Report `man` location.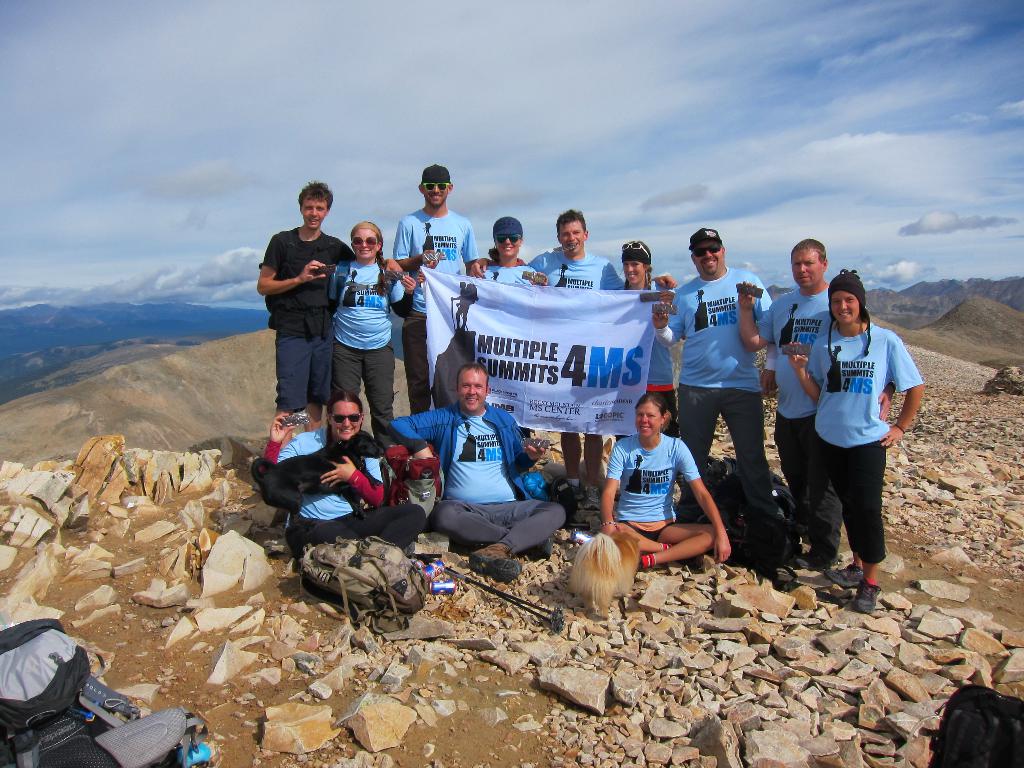
Report: Rect(388, 166, 479, 417).
